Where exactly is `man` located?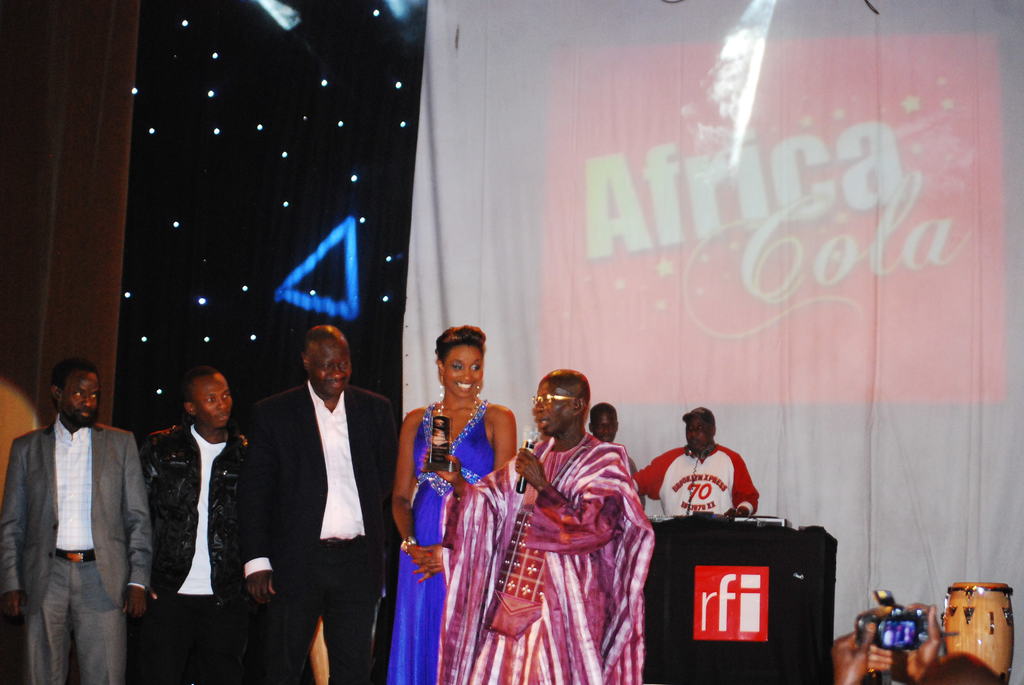
Its bounding box is region(150, 371, 245, 684).
